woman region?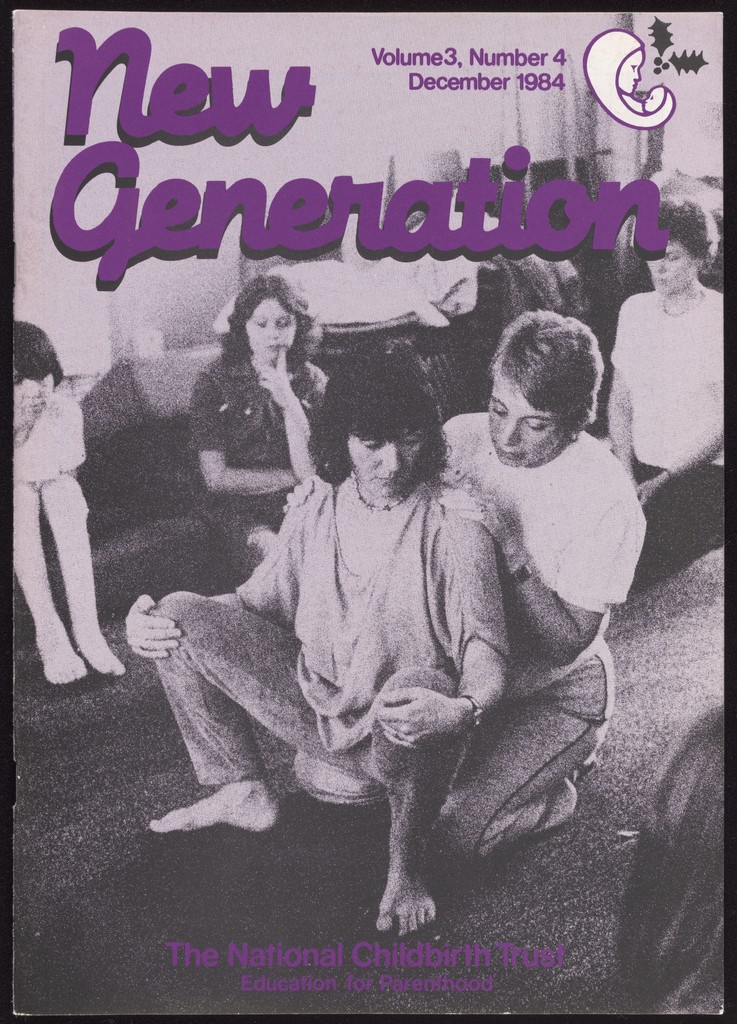
pyautogui.locateOnScreen(148, 213, 367, 668)
